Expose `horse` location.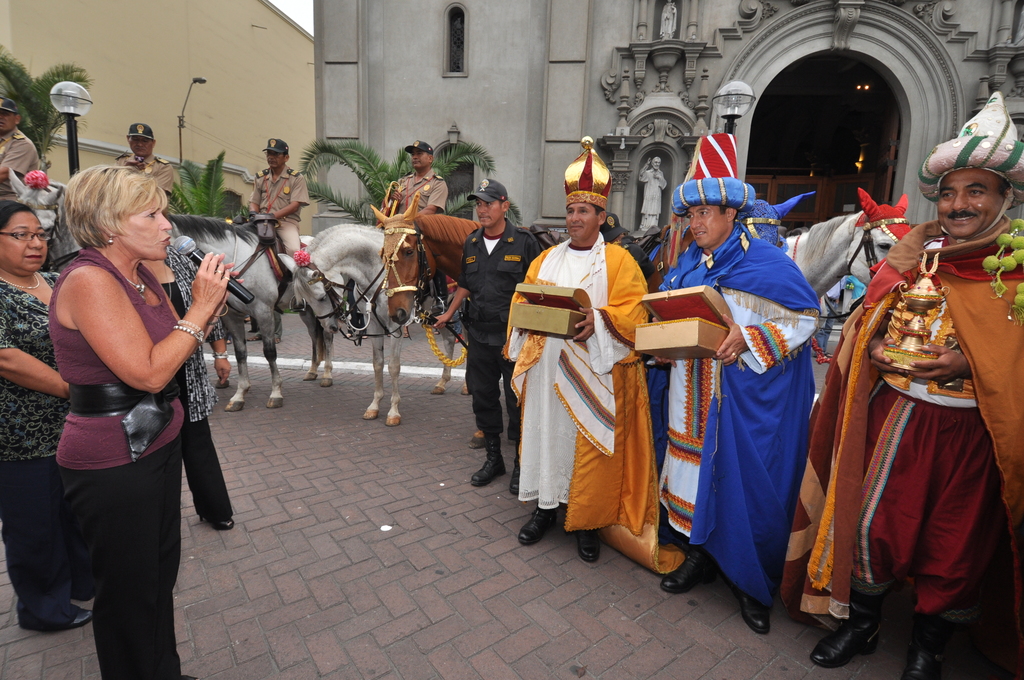
Exposed at (291,220,471,430).
